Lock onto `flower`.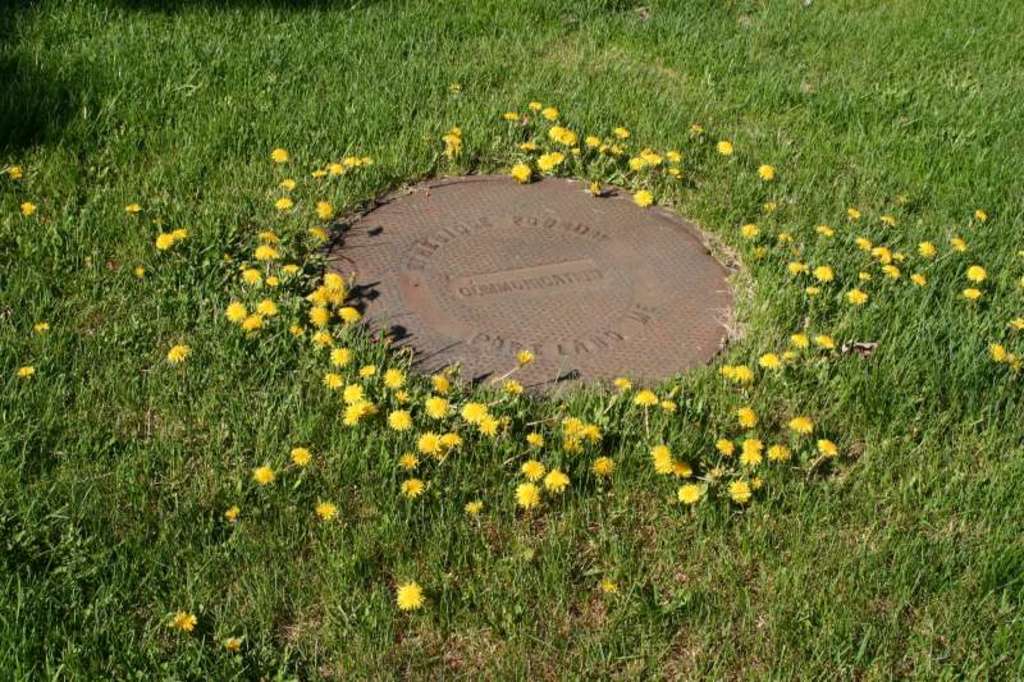
Locked: crop(547, 467, 568, 491).
